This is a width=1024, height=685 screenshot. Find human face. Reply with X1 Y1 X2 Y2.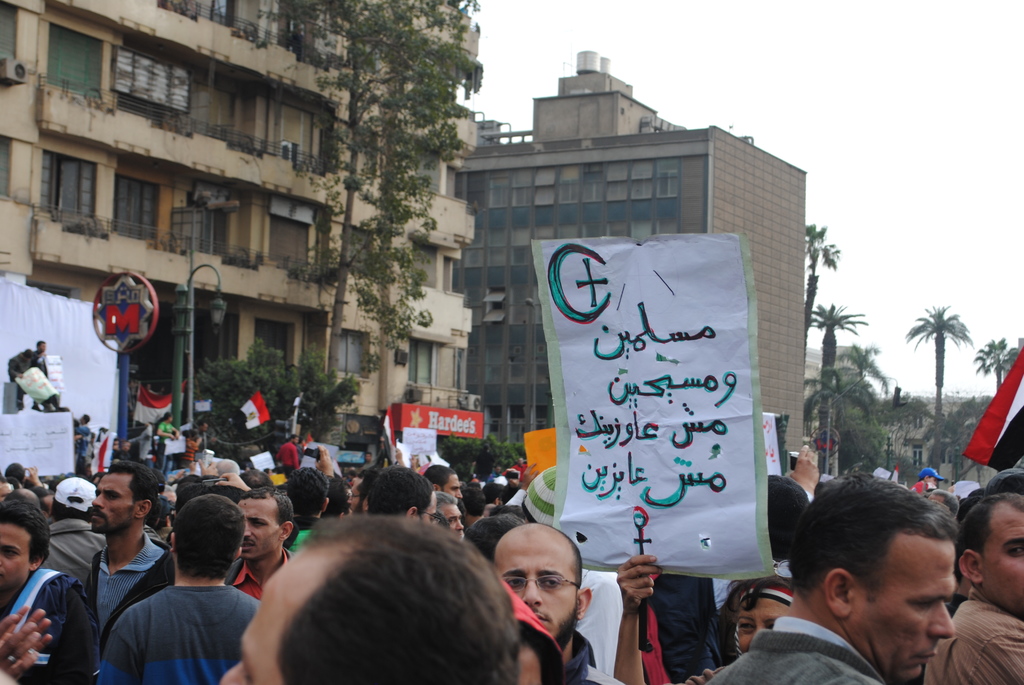
0 479 10 507.
